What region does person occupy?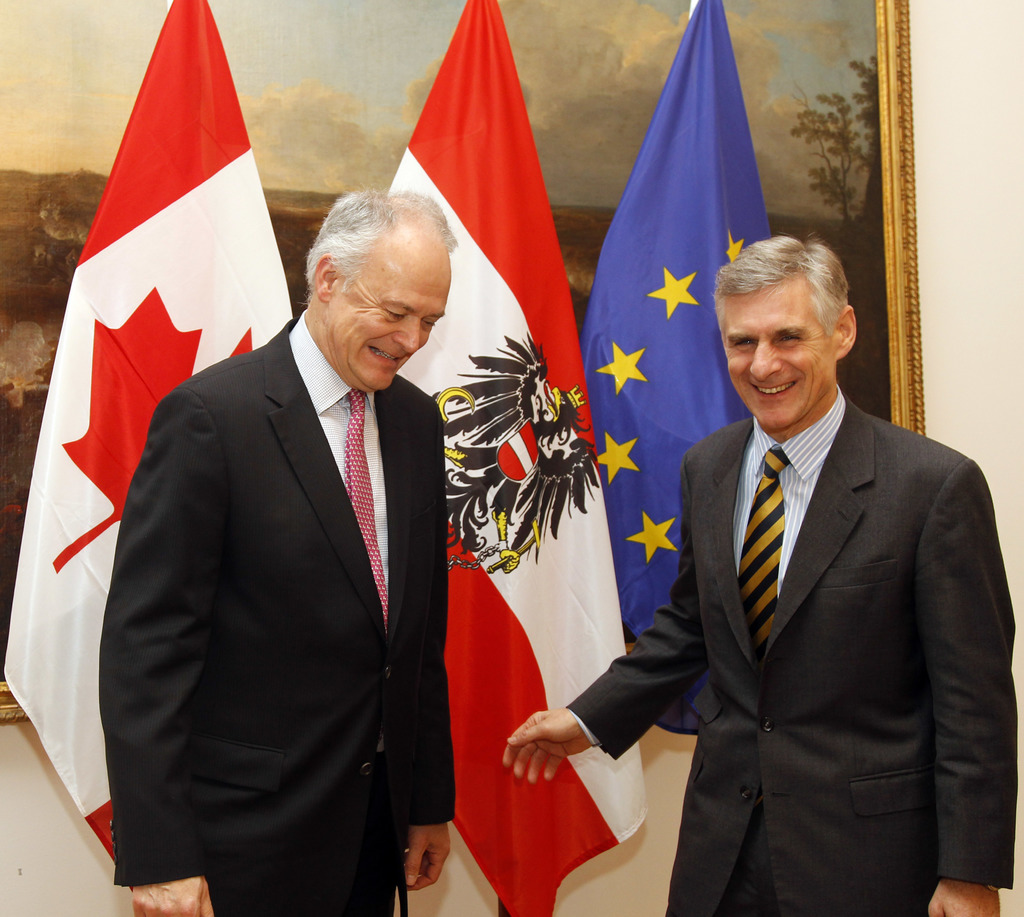
x1=90 y1=188 x2=456 y2=916.
